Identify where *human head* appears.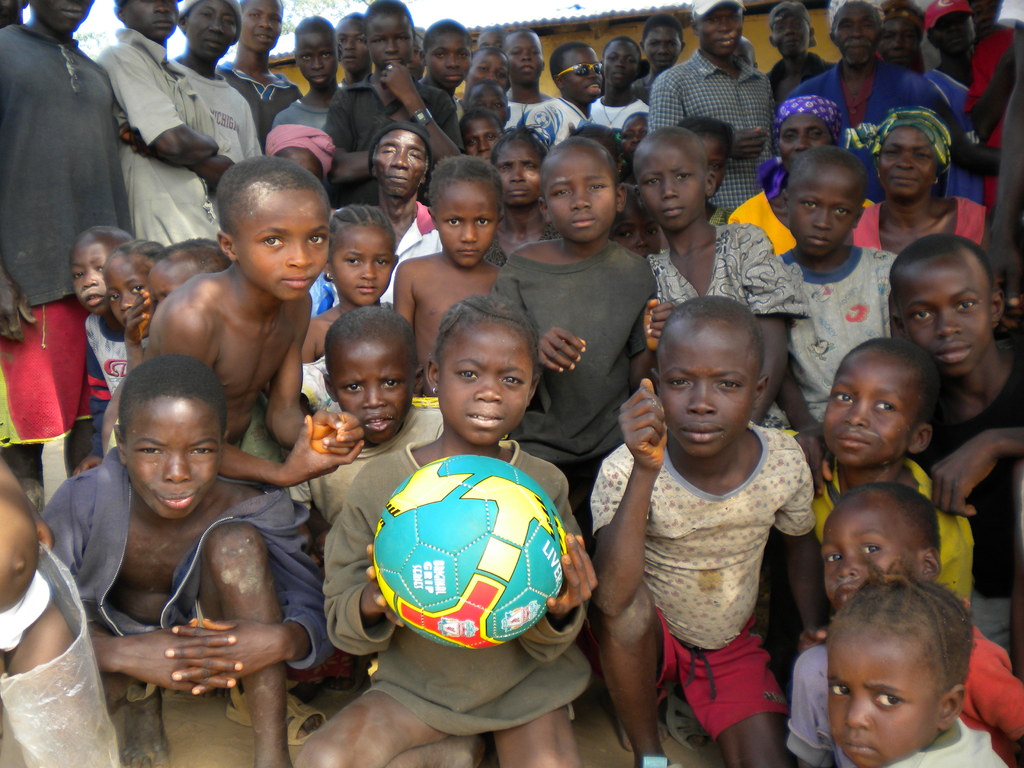
Appears at bbox(465, 46, 512, 94).
